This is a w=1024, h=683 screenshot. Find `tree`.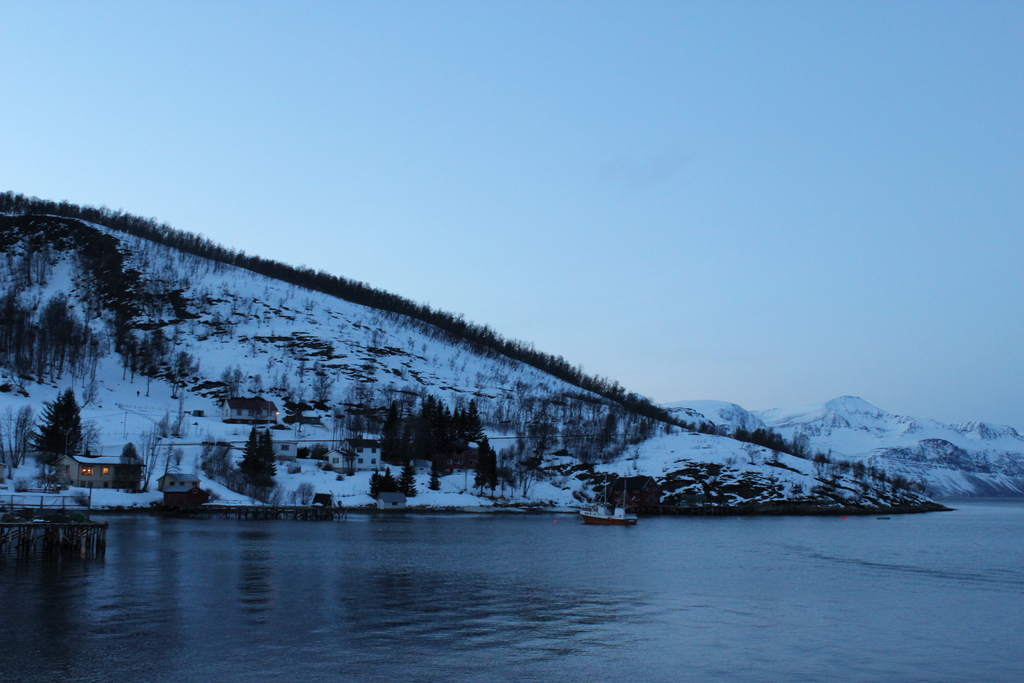
Bounding box: 257:433:279:486.
